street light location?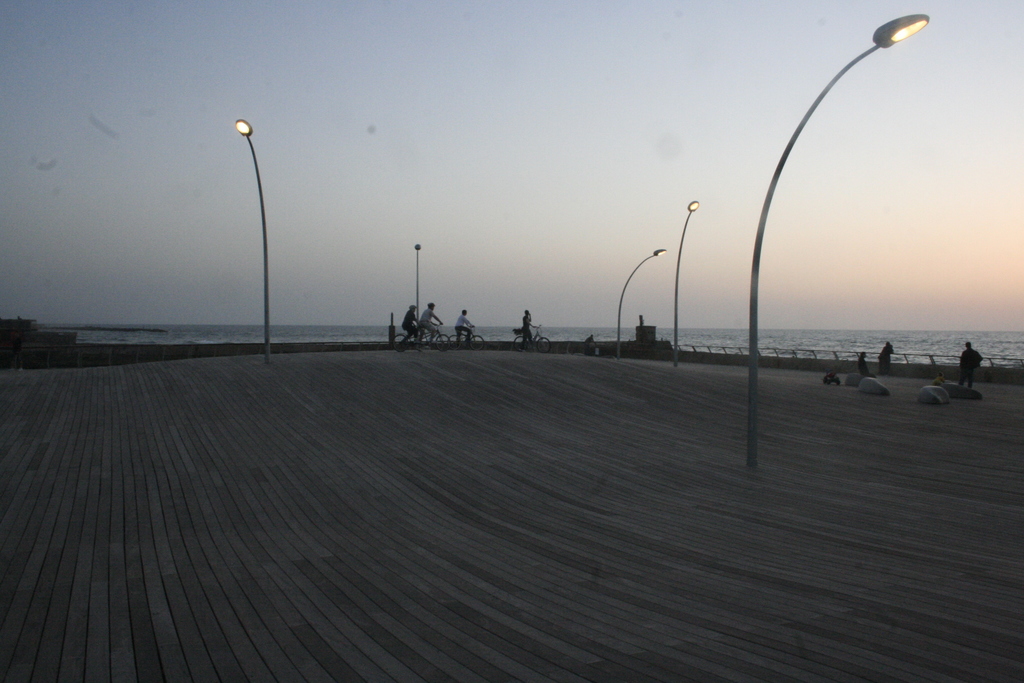
(676,198,702,367)
